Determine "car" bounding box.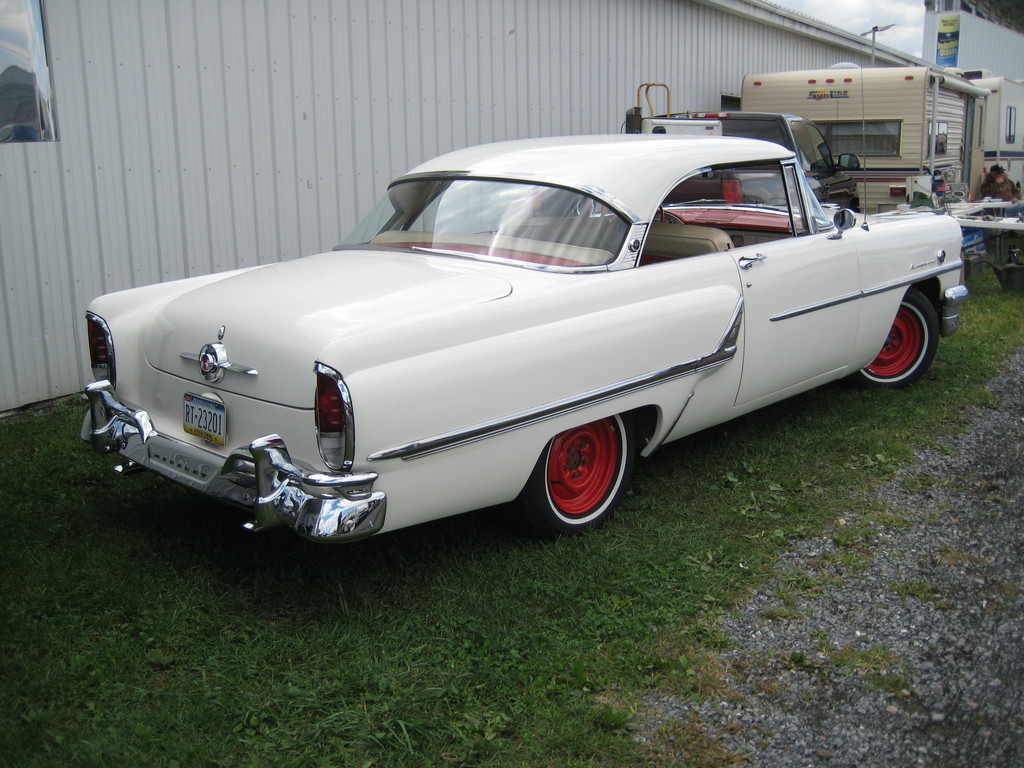
Determined: 531,108,861,218.
